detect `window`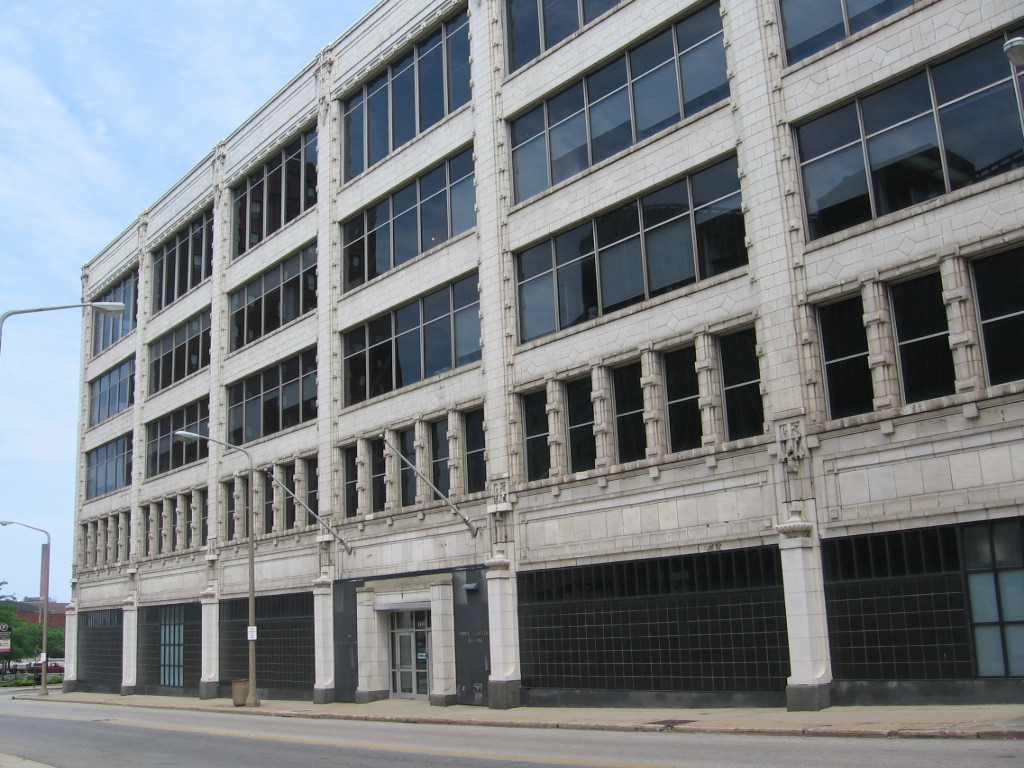
Rect(428, 416, 447, 499)
